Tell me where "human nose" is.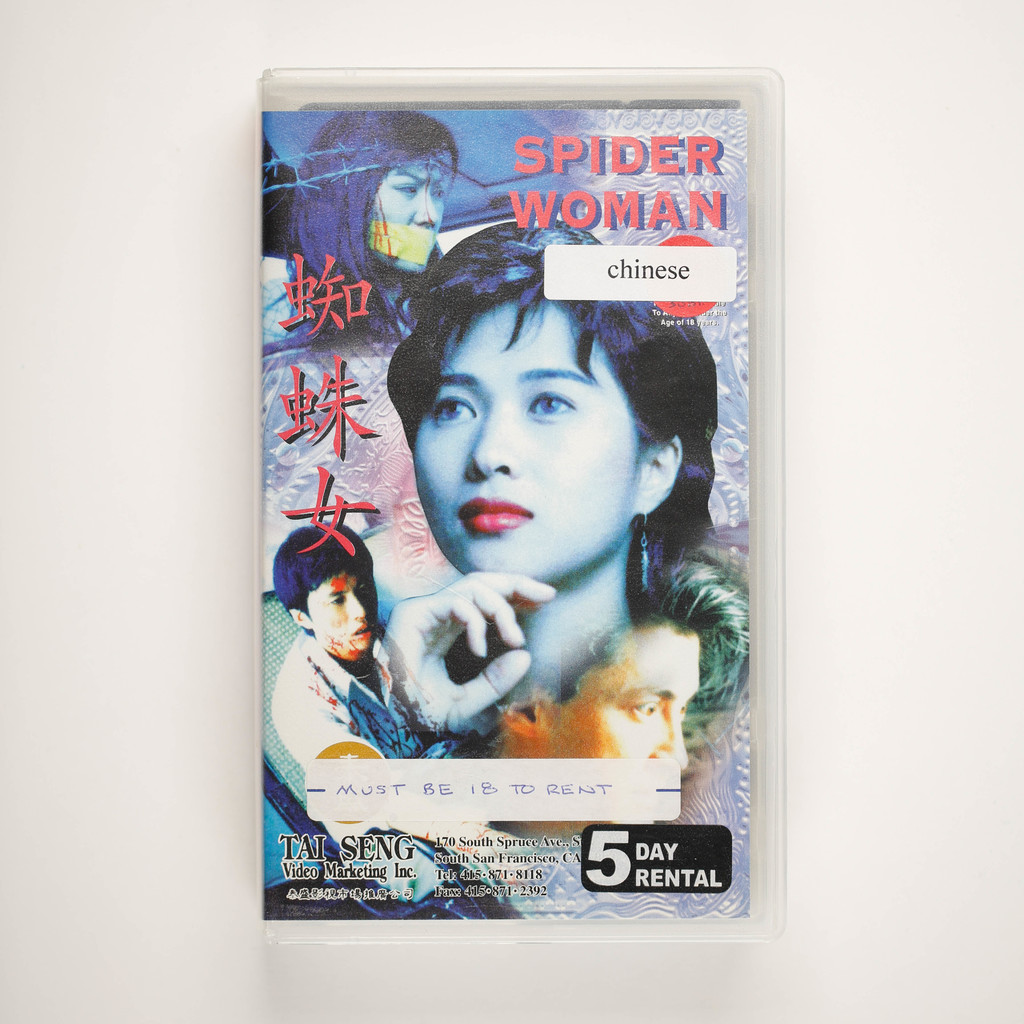
"human nose" is at 464:412:516:485.
